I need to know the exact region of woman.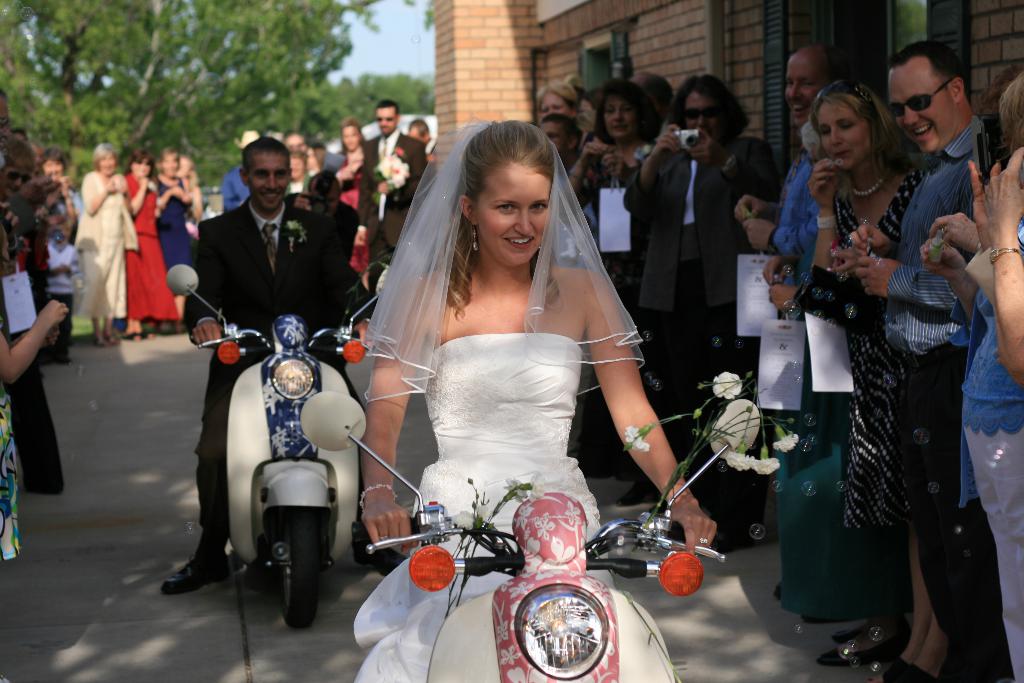
Region: [762,121,913,666].
